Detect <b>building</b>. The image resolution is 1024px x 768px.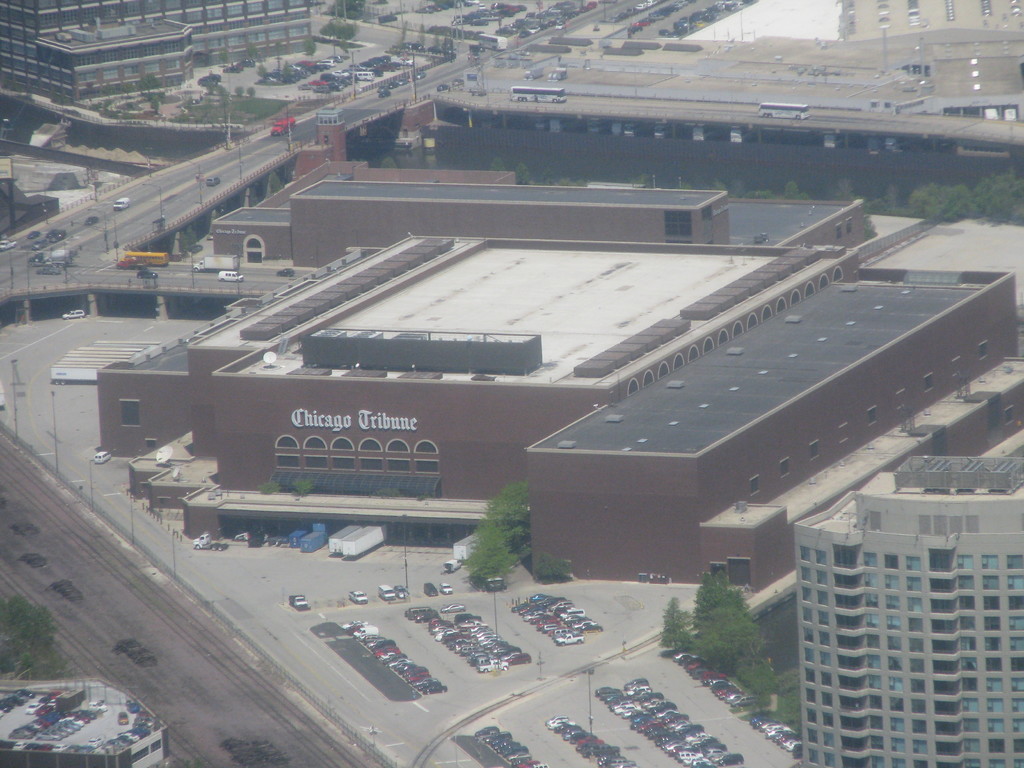
(left=525, top=267, right=1023, bottom=595).
